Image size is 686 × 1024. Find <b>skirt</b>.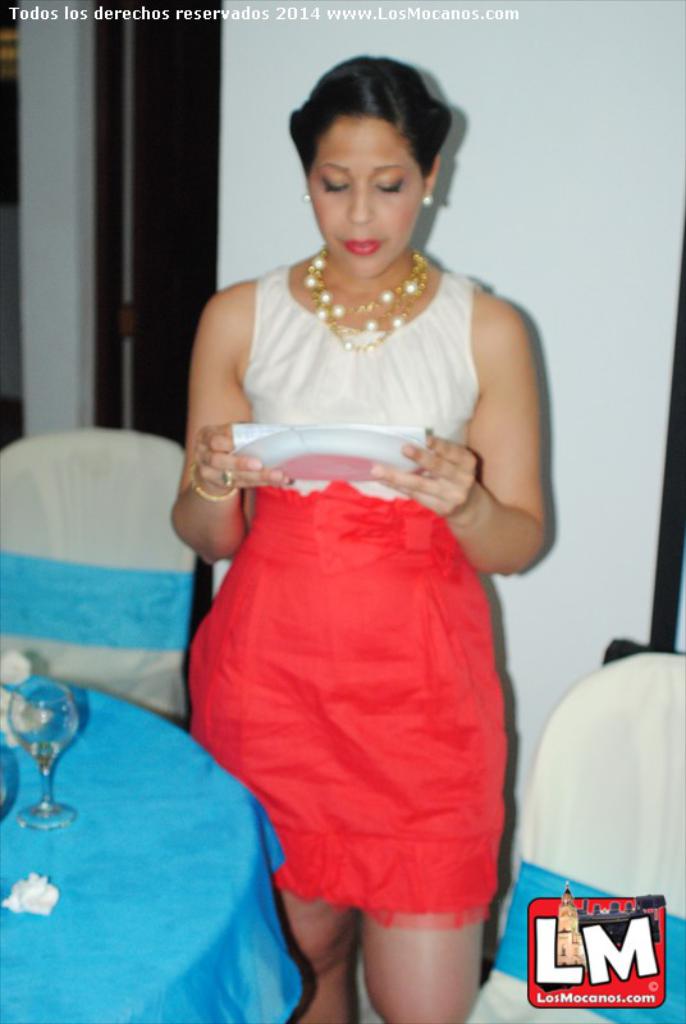
select_region(192, 477, 502, 931).
